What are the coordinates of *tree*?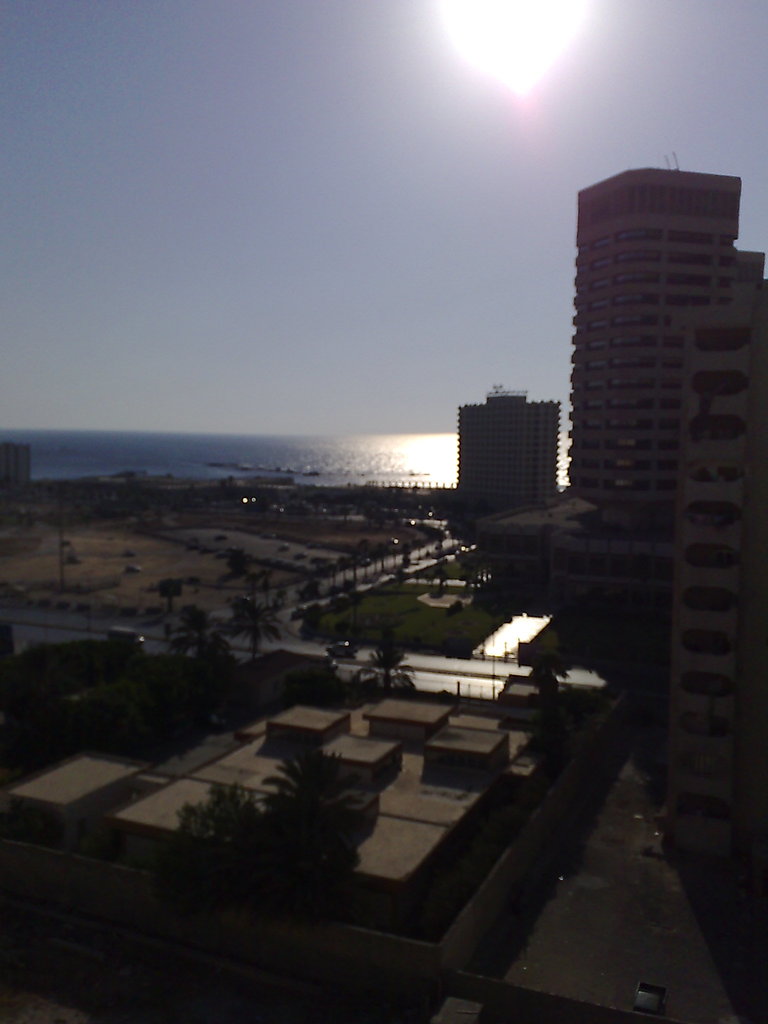
250:742:373:902.
